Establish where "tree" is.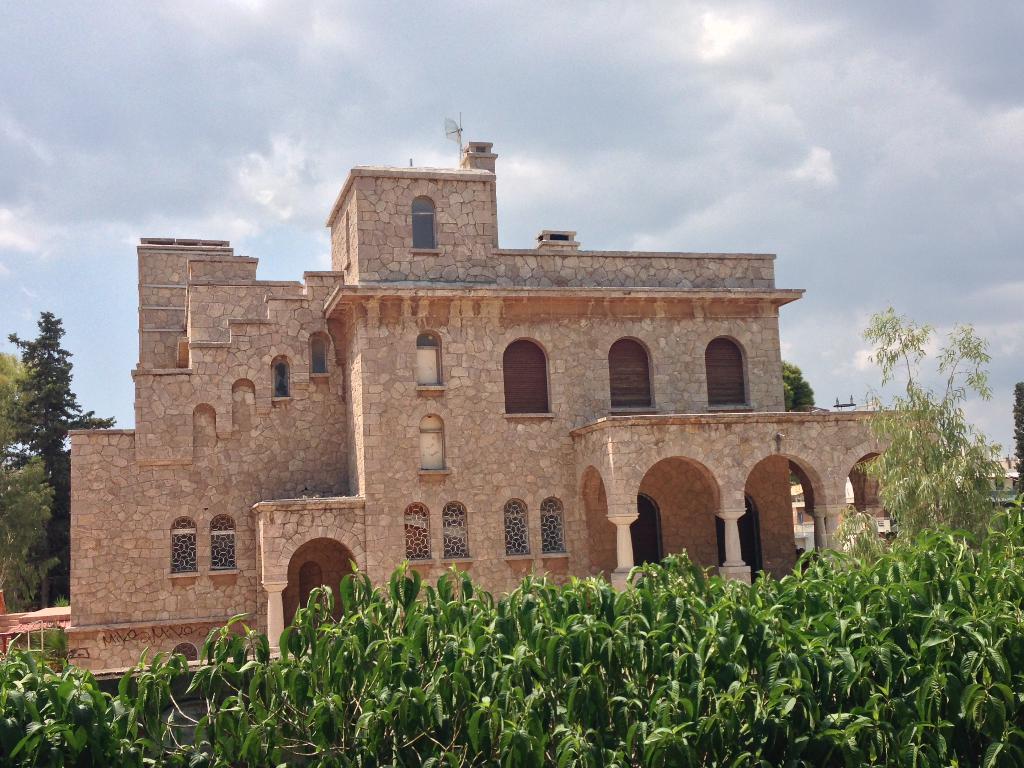
Established at {"left": 779, "top": 355, "right": 816, "bottom": 412}.
